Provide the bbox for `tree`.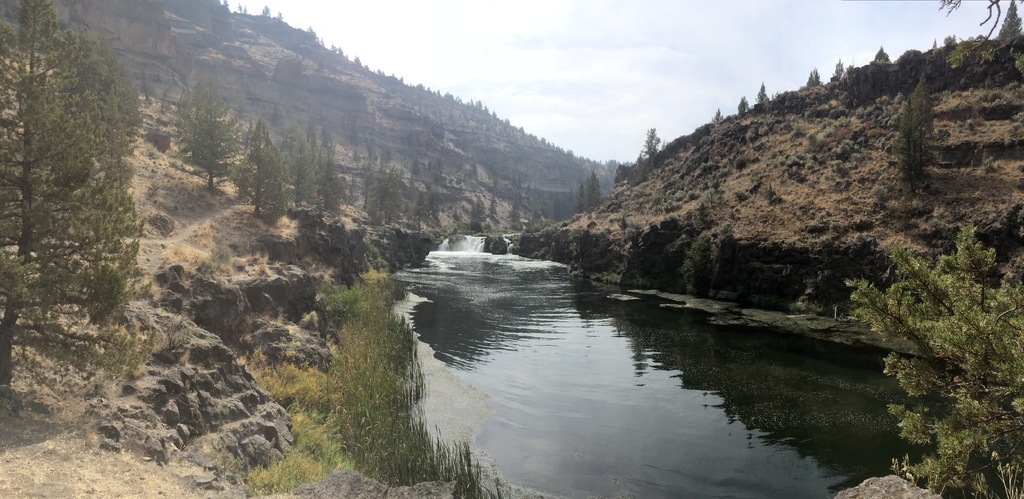
{"x1": 831, "y1": 51, "x2": 843, "y2": 71}.
